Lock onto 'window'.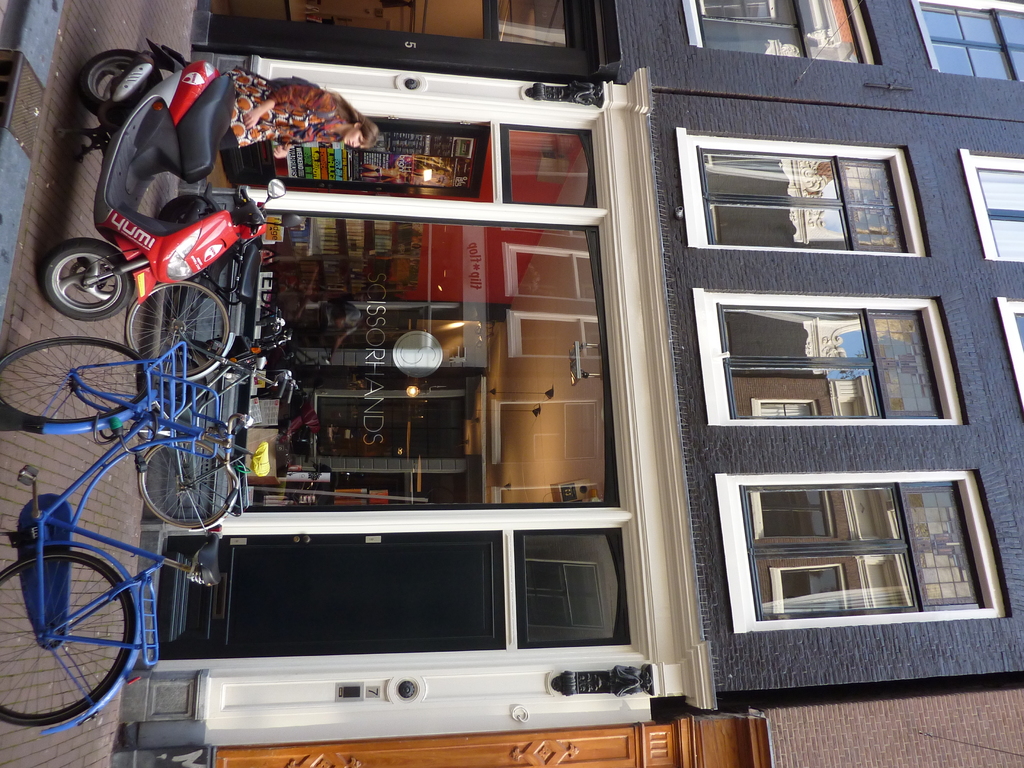
Locked: detection(689, 0, 778, 27).
